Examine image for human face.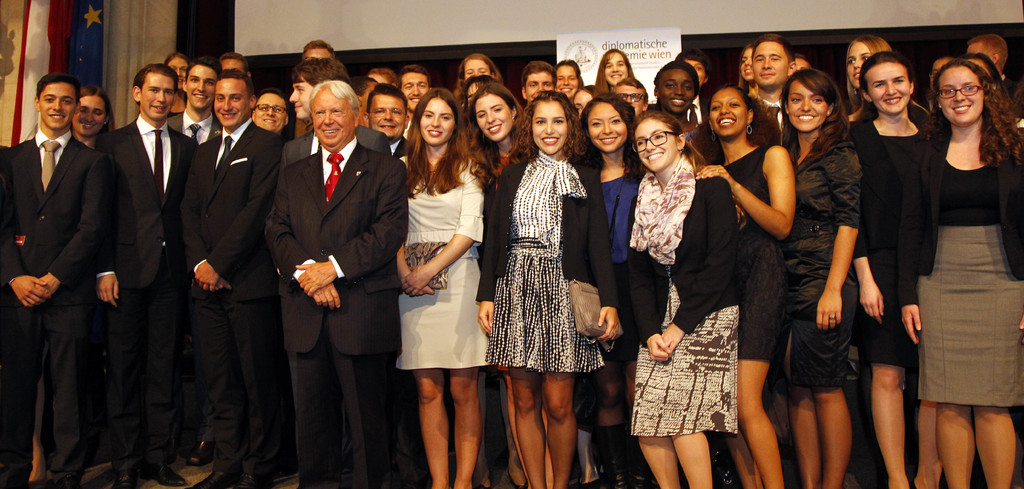
Examination result: x1=168 y1=55 x2=186 y2=86.
